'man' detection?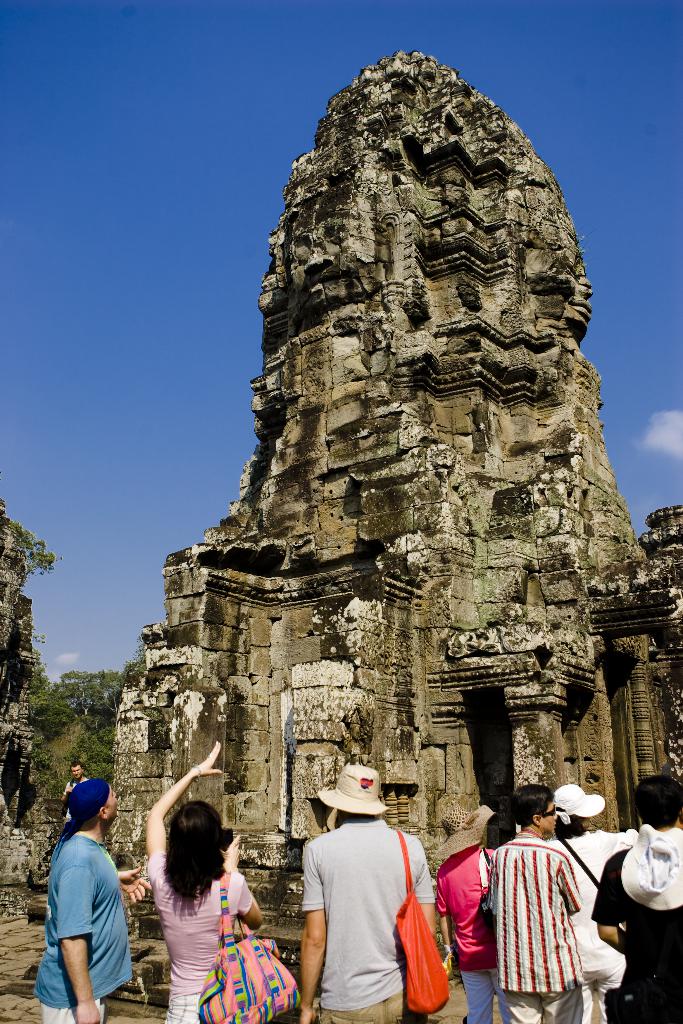
region(593, 770, 682, 1023)
